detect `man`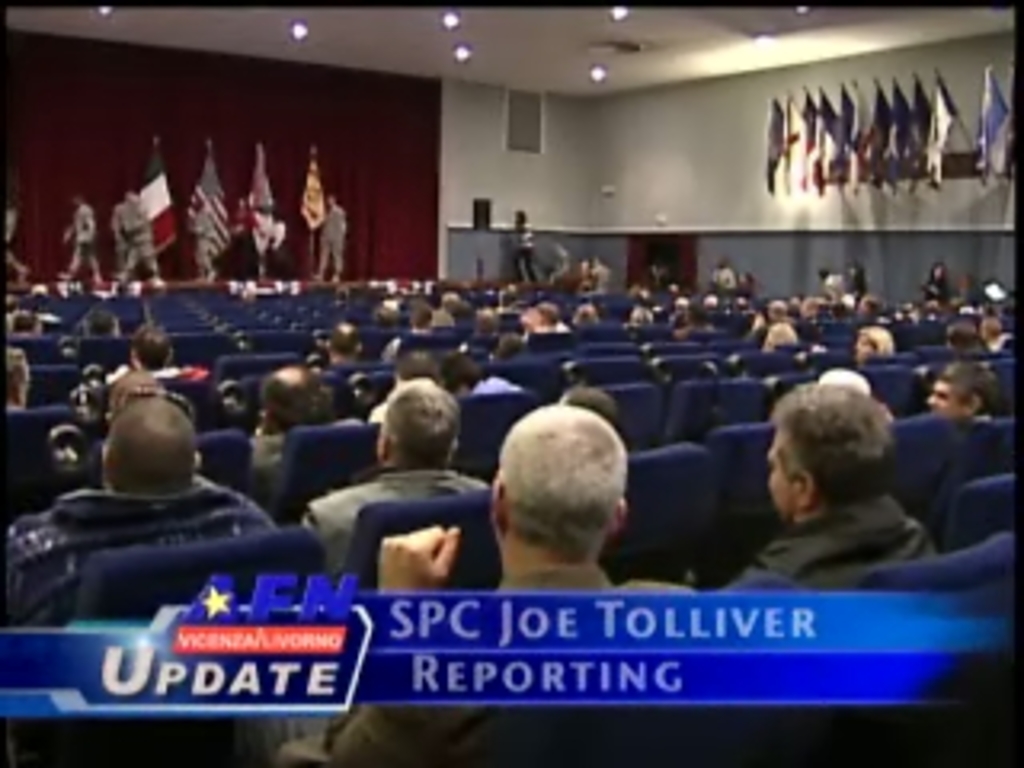
<box>701,387,954,595</box>
